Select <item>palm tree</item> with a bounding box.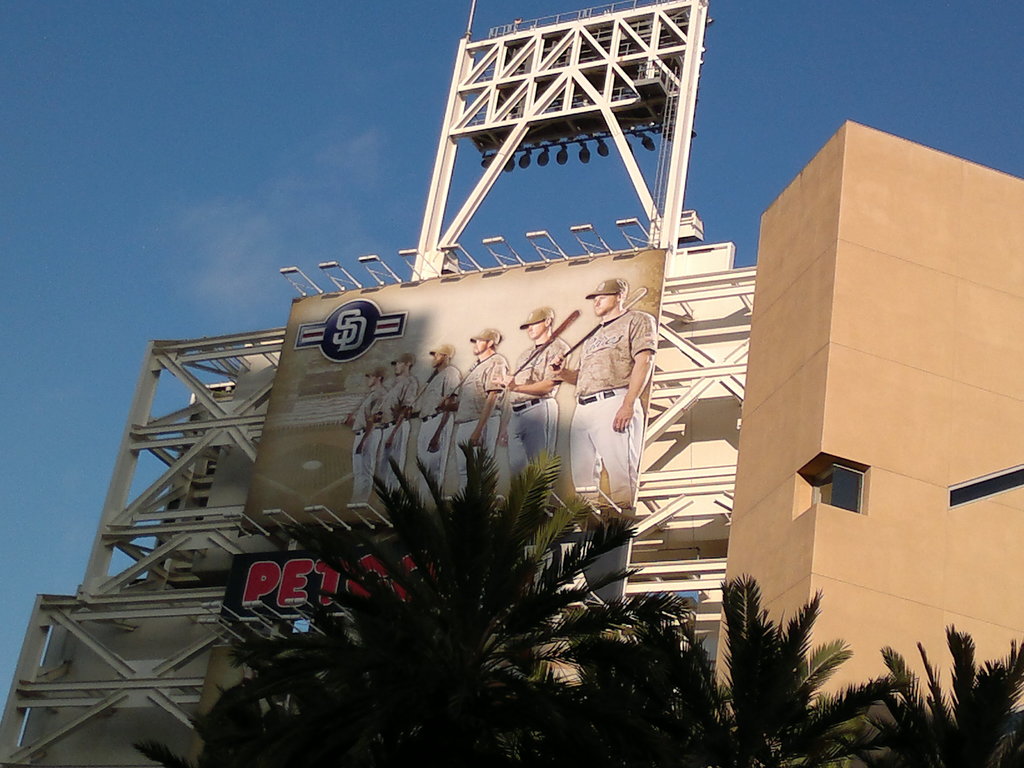
Rect(890, 648, 1020, 740).
